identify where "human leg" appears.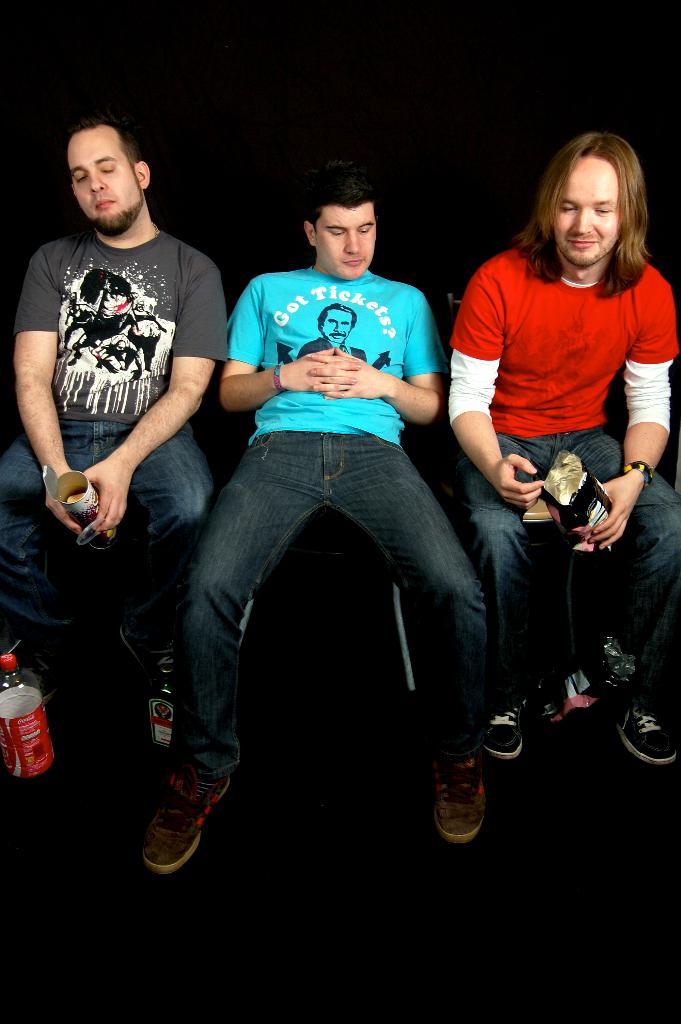
Appears at Rect(0, 407, 97, 706).
